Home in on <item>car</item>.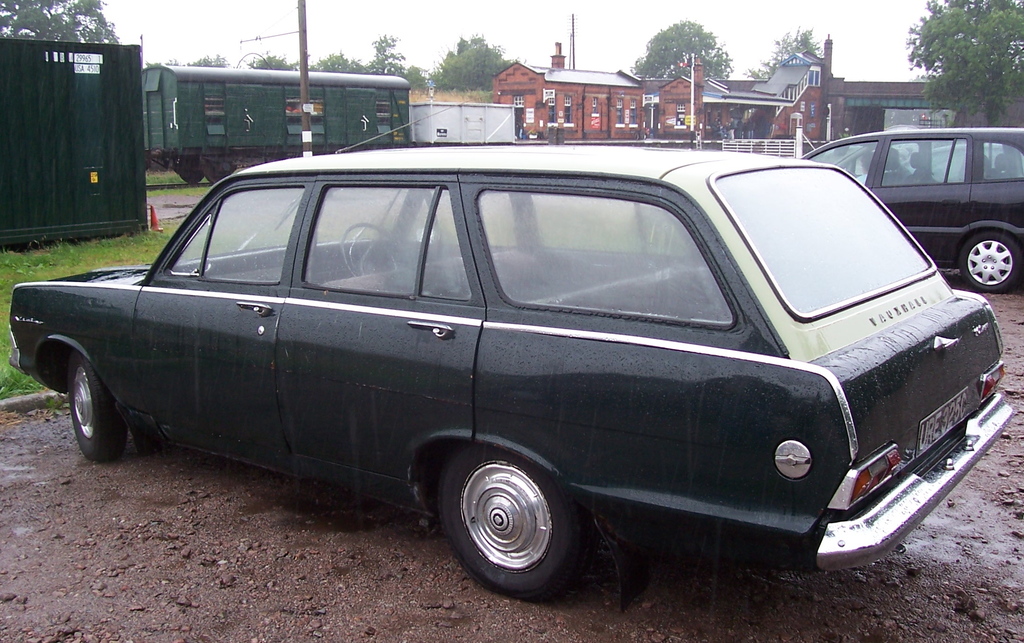
Homed in at (860,139,1004,182).
